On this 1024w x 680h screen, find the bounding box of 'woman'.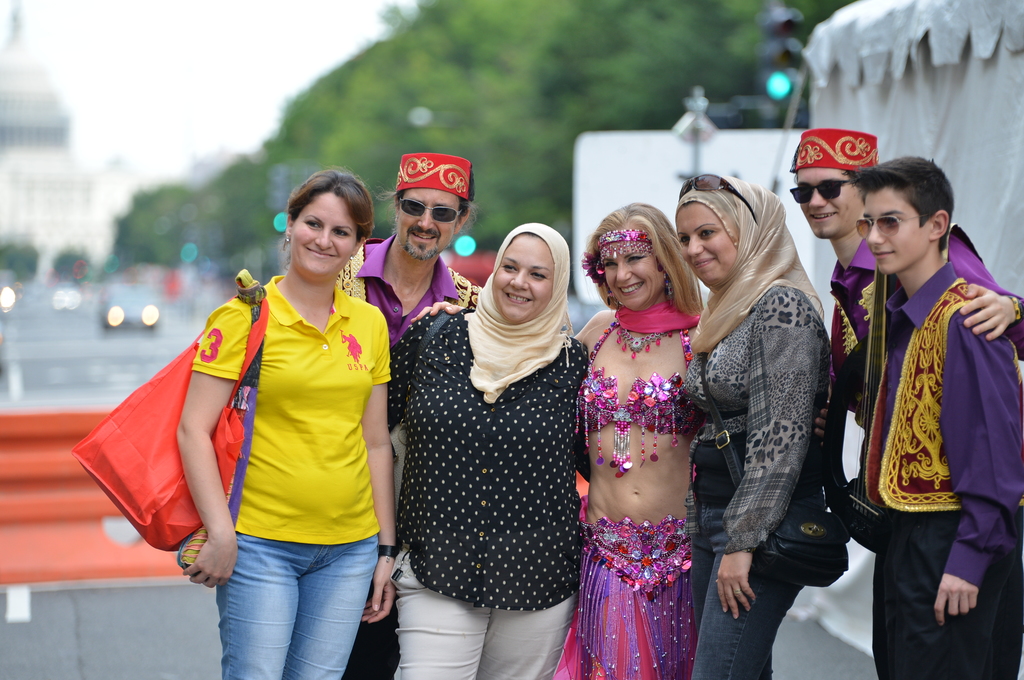
Bounding box: bbox(563, 182, 733, 669).
